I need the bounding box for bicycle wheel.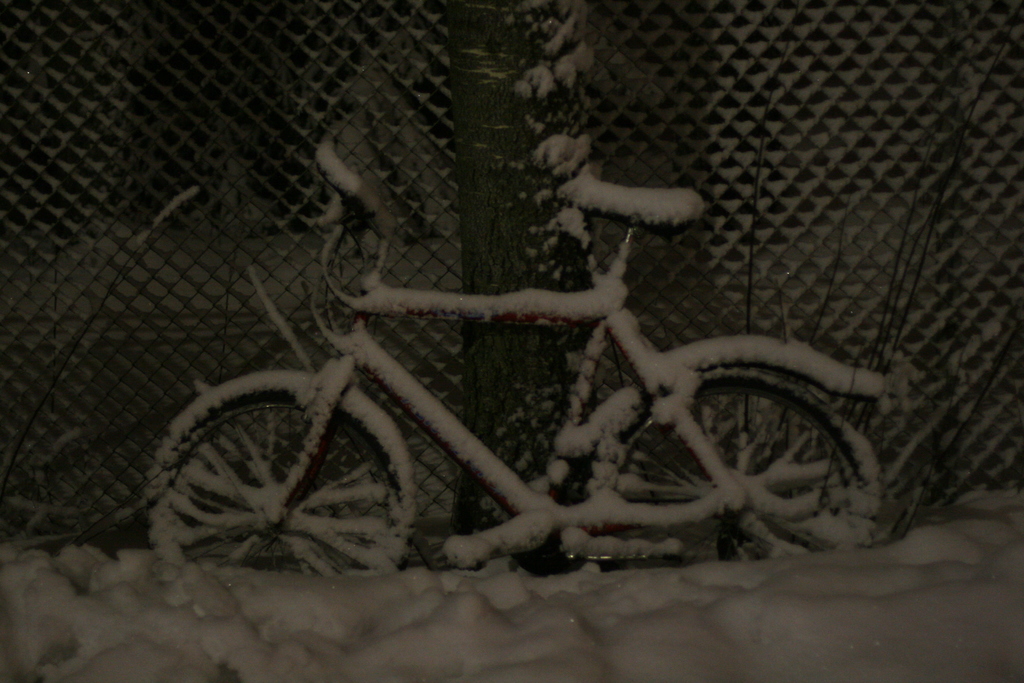
Here it is: <region>141, 376, 408, 567</region>.
